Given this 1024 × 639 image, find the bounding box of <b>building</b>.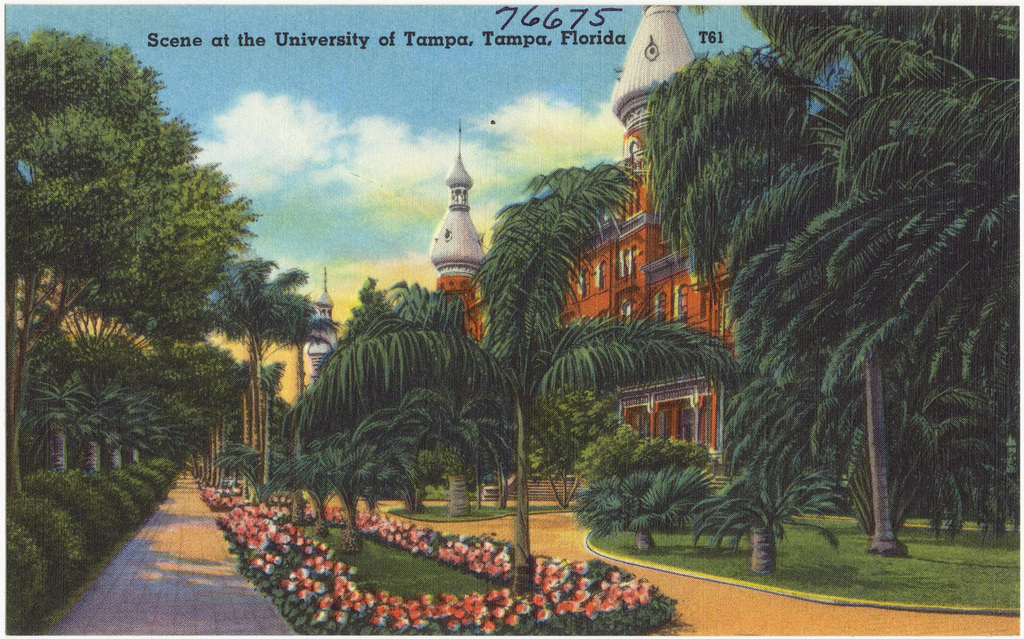
(309, 0, 730, 457).
